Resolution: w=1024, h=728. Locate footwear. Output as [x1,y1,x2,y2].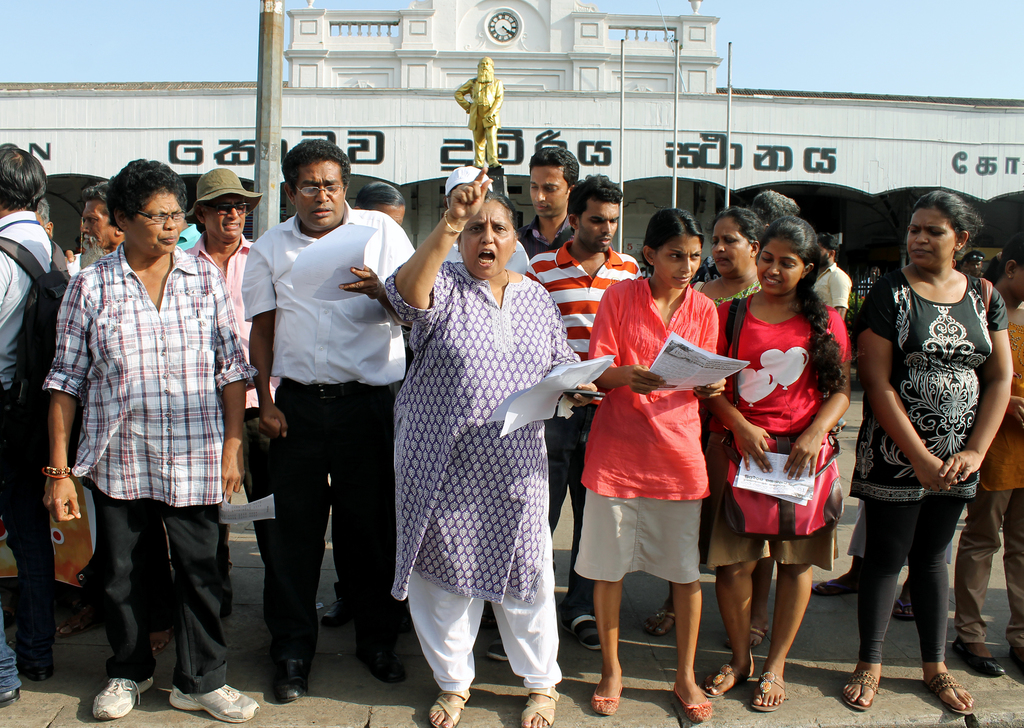
[591,679,622,715].
